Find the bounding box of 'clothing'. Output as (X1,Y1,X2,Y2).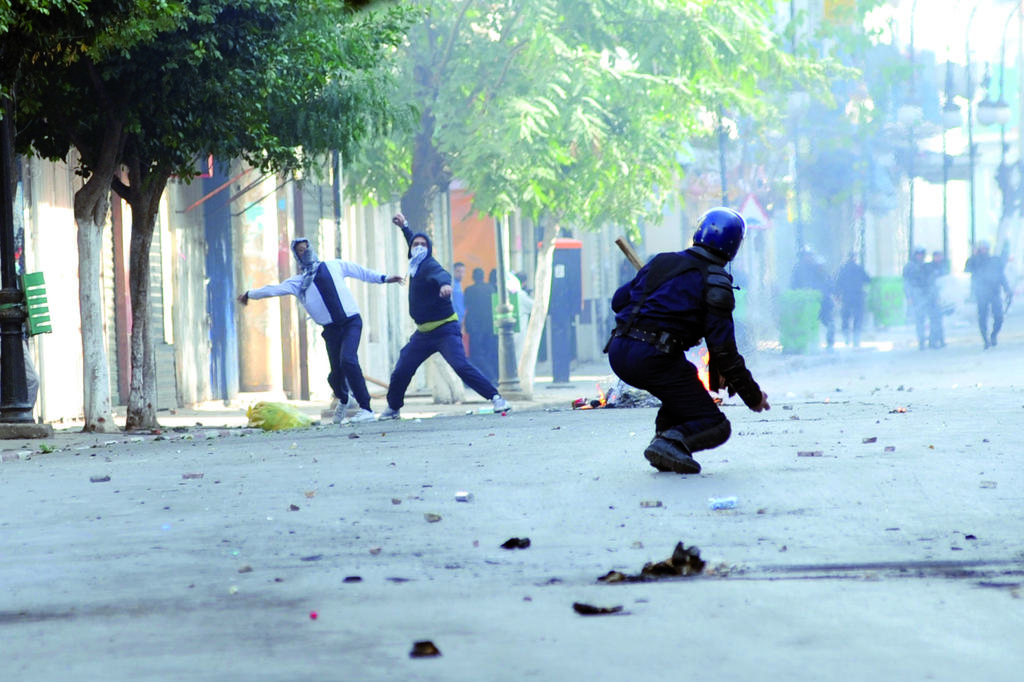
(963,247,1005,345).
